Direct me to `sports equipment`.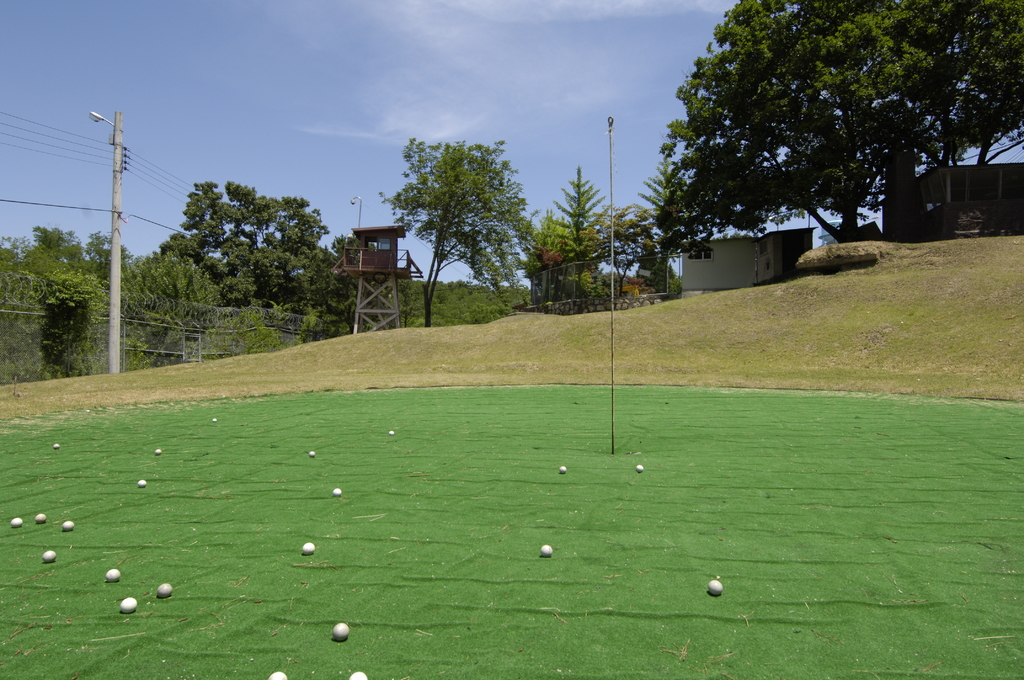
Direction: (388,428,396,437).
